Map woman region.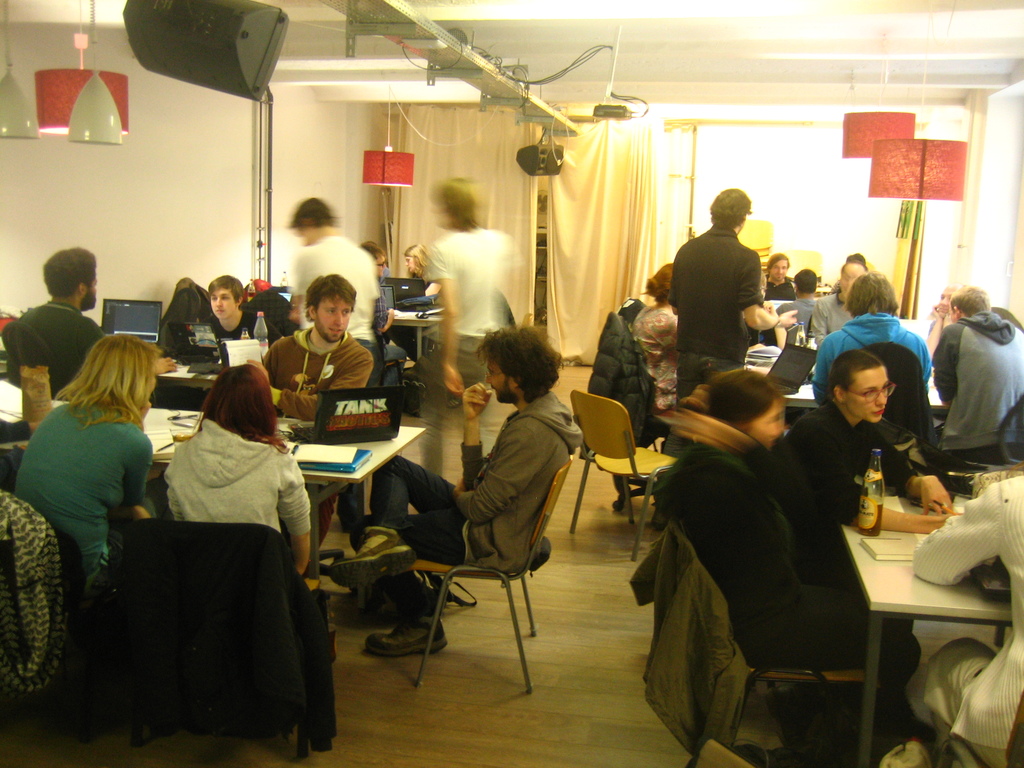
Mapped to (x1=168, y1=364, x2=339, y2=627).
